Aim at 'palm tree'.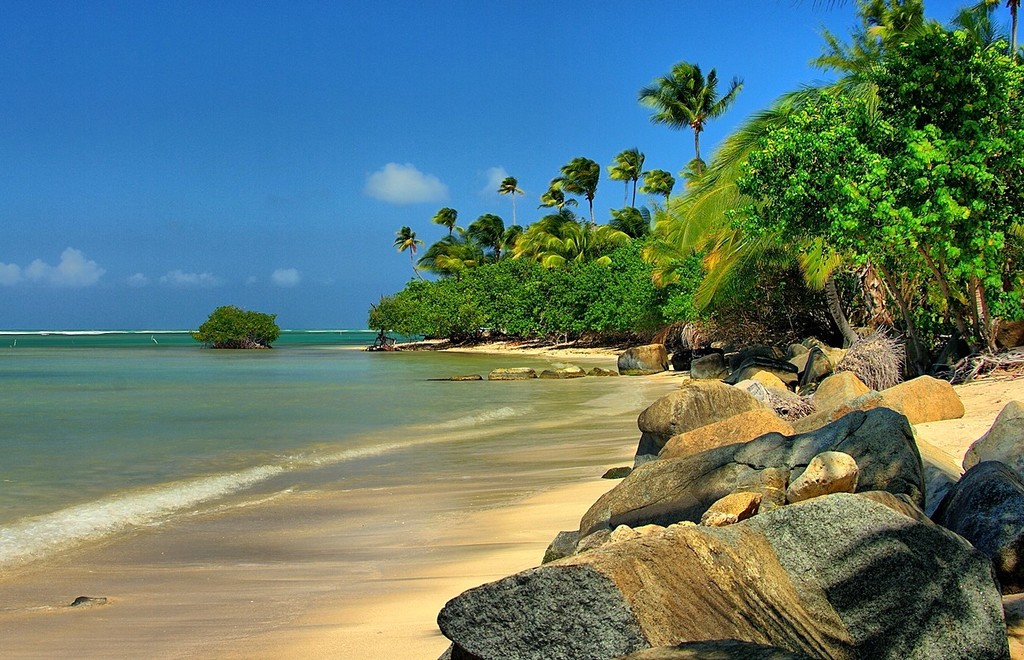
Aimed at 433, 207, 463, 239.
